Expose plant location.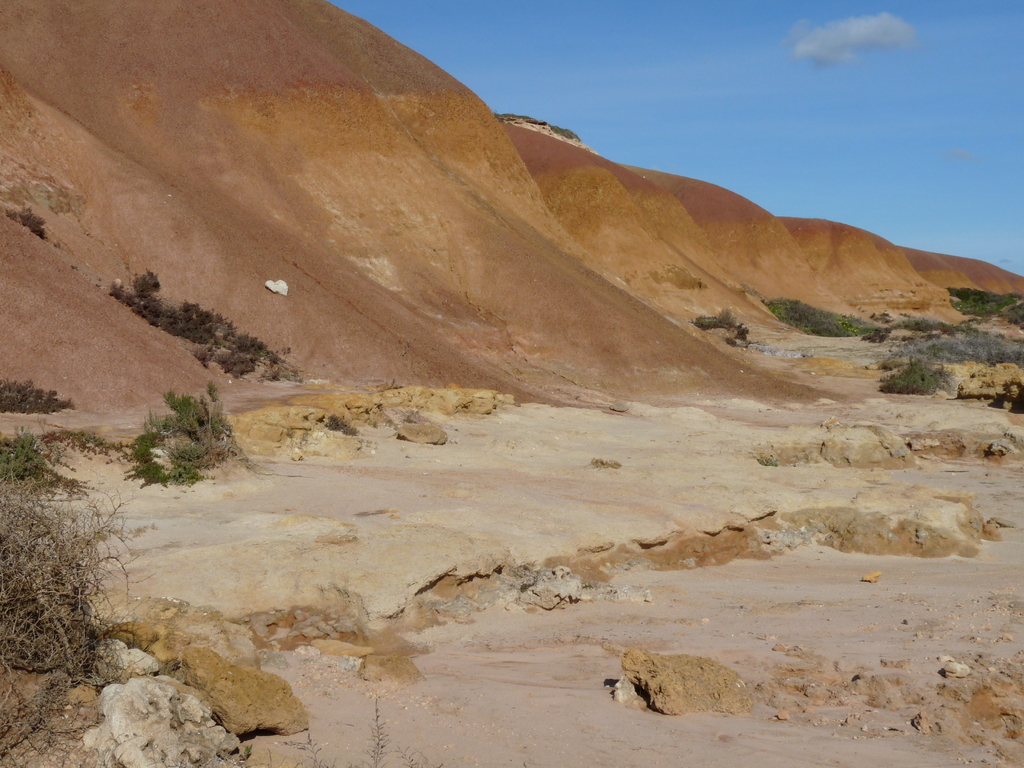
Exposed at pyautogui.locateOnScreen(364, 693, 391, 767).
